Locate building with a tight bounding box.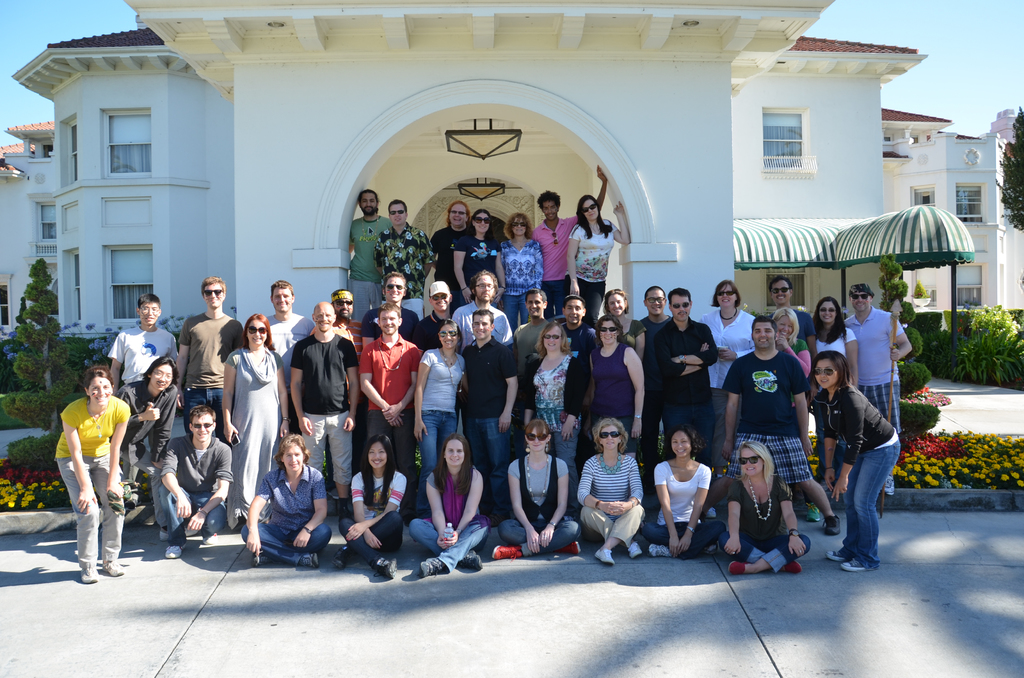
{"x1": 10, "y1": 0, "x2": 833, "y2": 346}.
